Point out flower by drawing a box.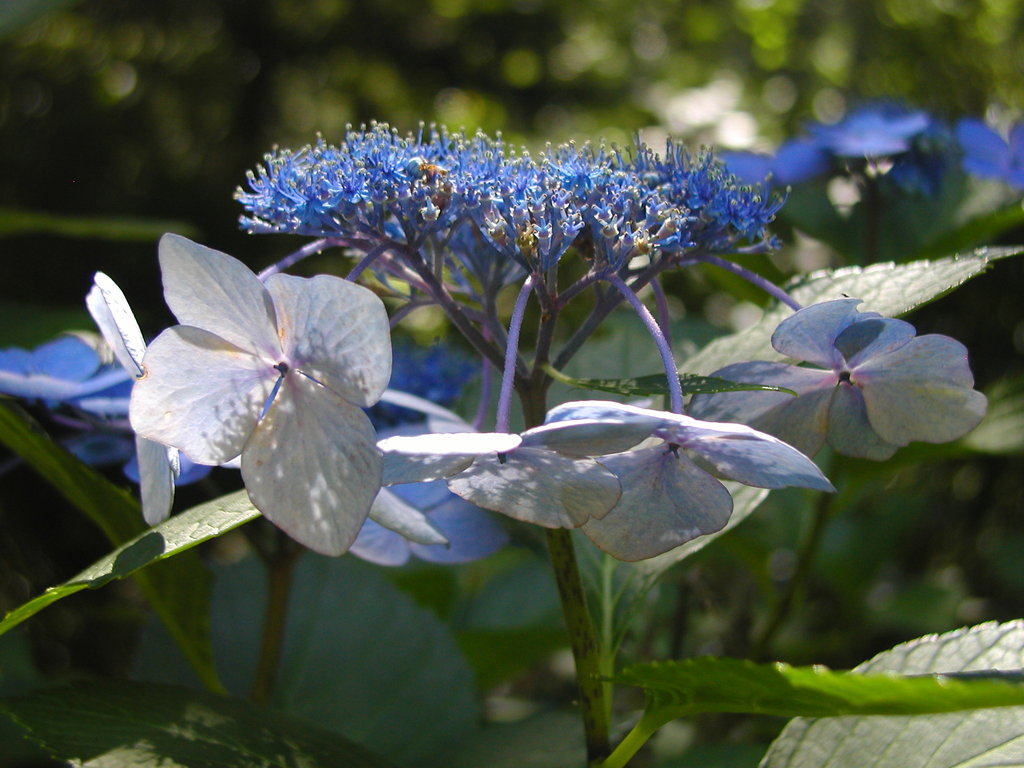
0,333,131,413.
